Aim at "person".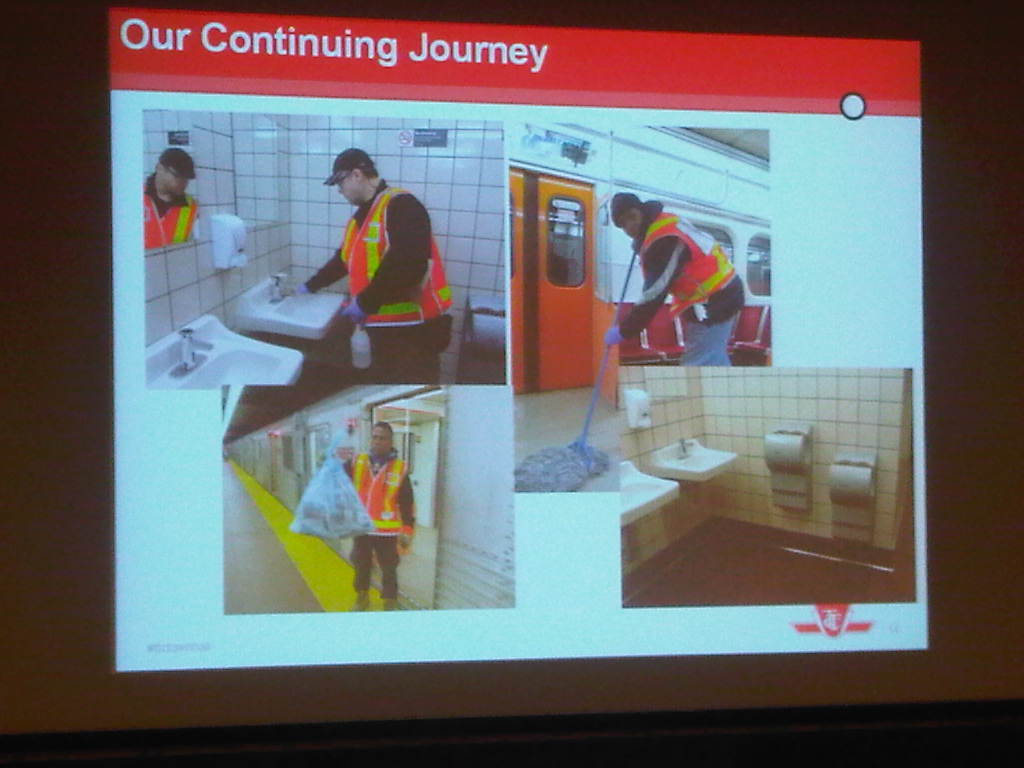
Aimed at 606 191 745 372.
